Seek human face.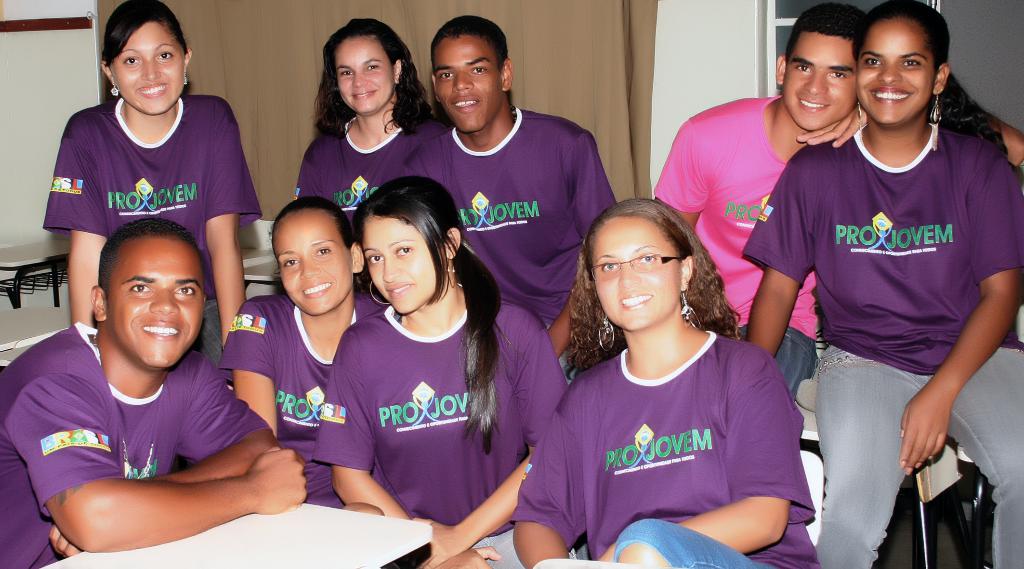
110, 23, 186, 111.
